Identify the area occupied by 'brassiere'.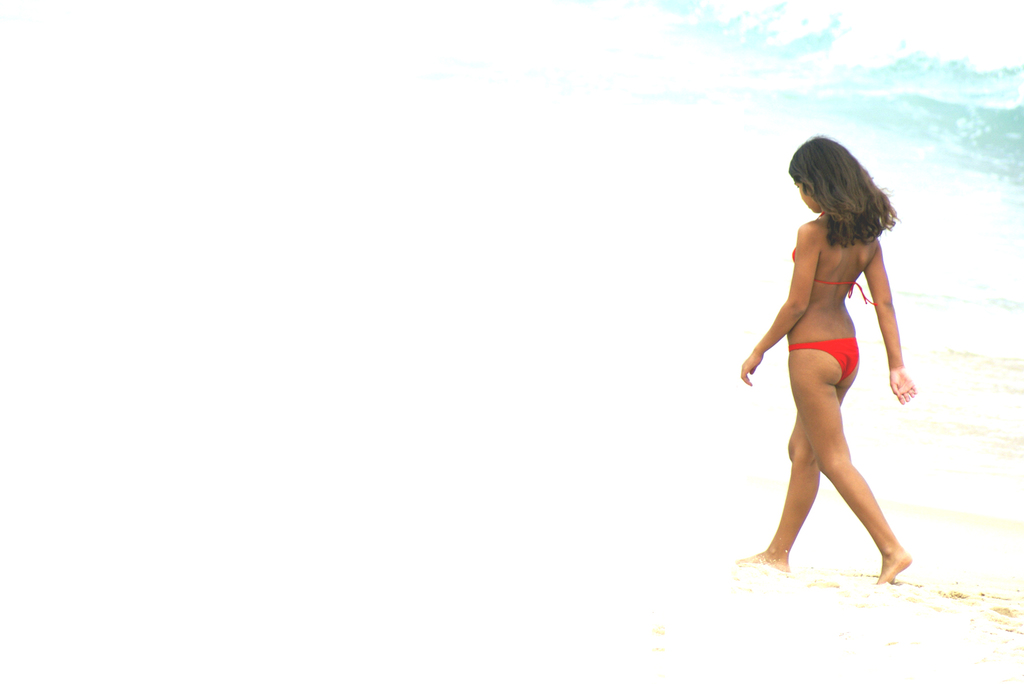
Area: (left=788, top=204, right=875, bottom=303).
